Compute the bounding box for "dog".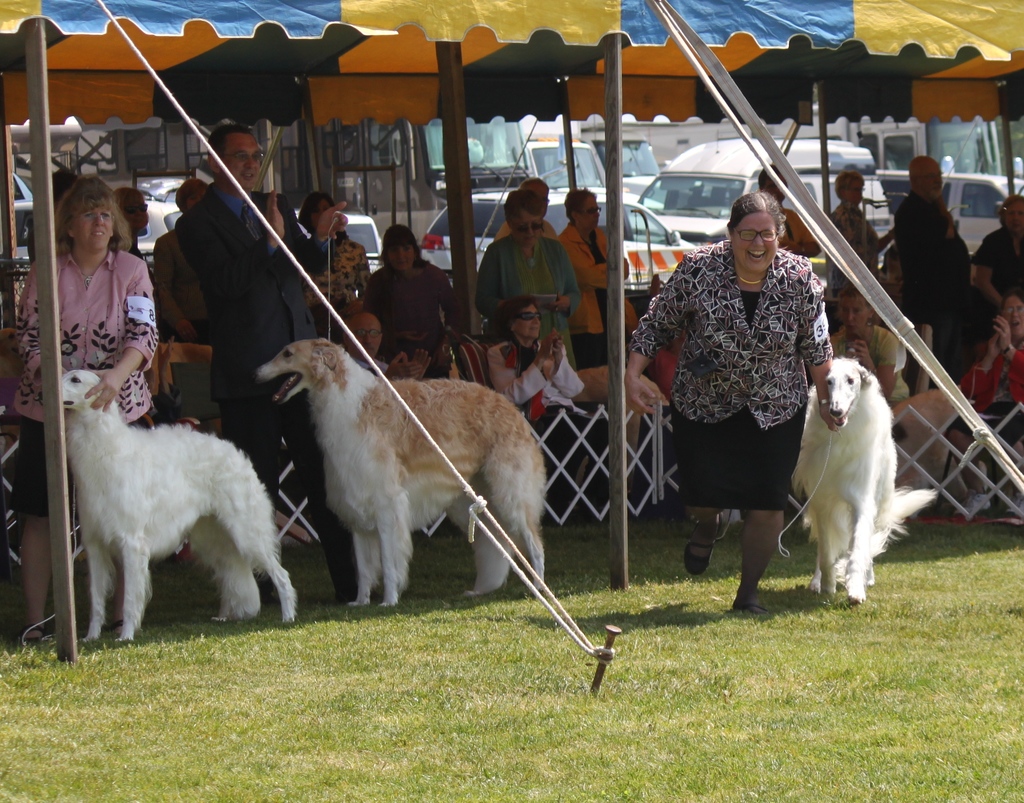
39,369,300,644.
